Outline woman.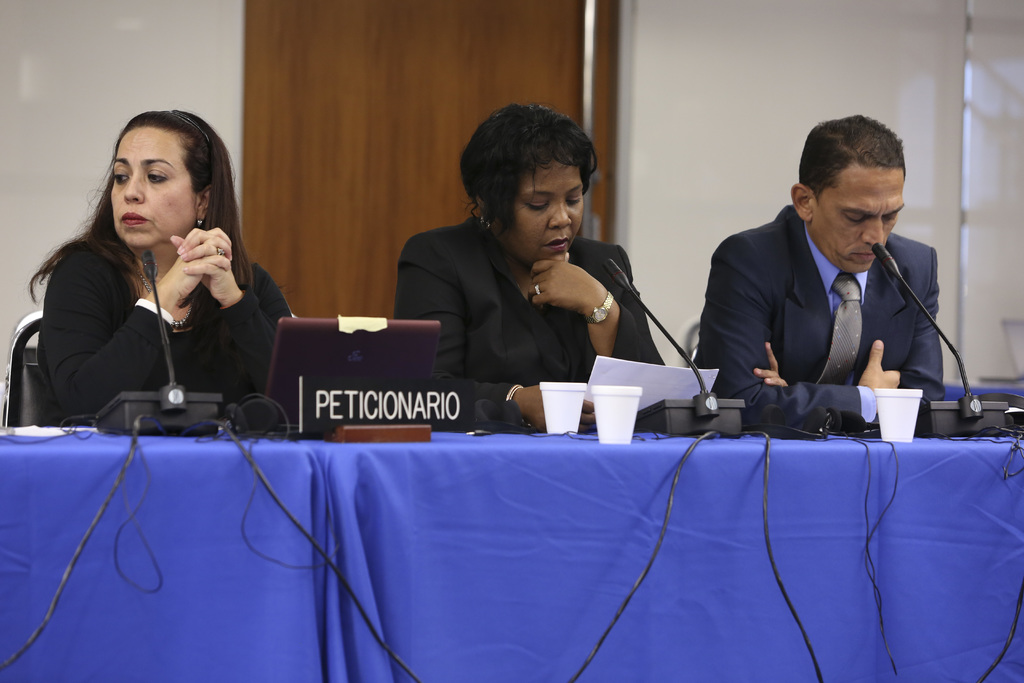
Outline: crop(29, 106, 297, 425).
